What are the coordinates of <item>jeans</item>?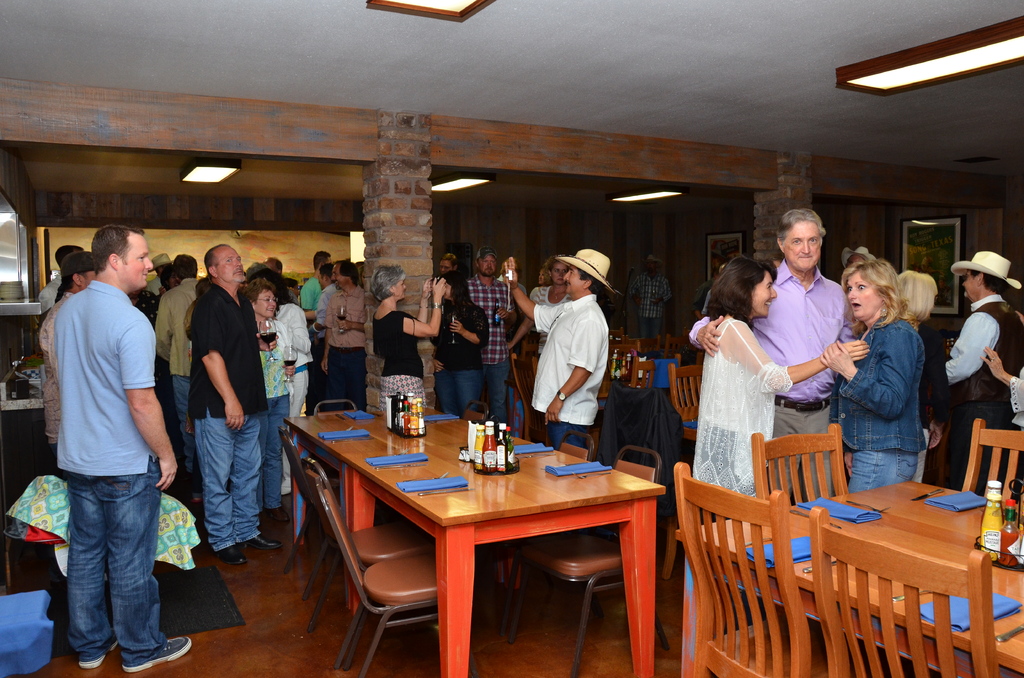
l=198, t=411, r=262, b=545.
